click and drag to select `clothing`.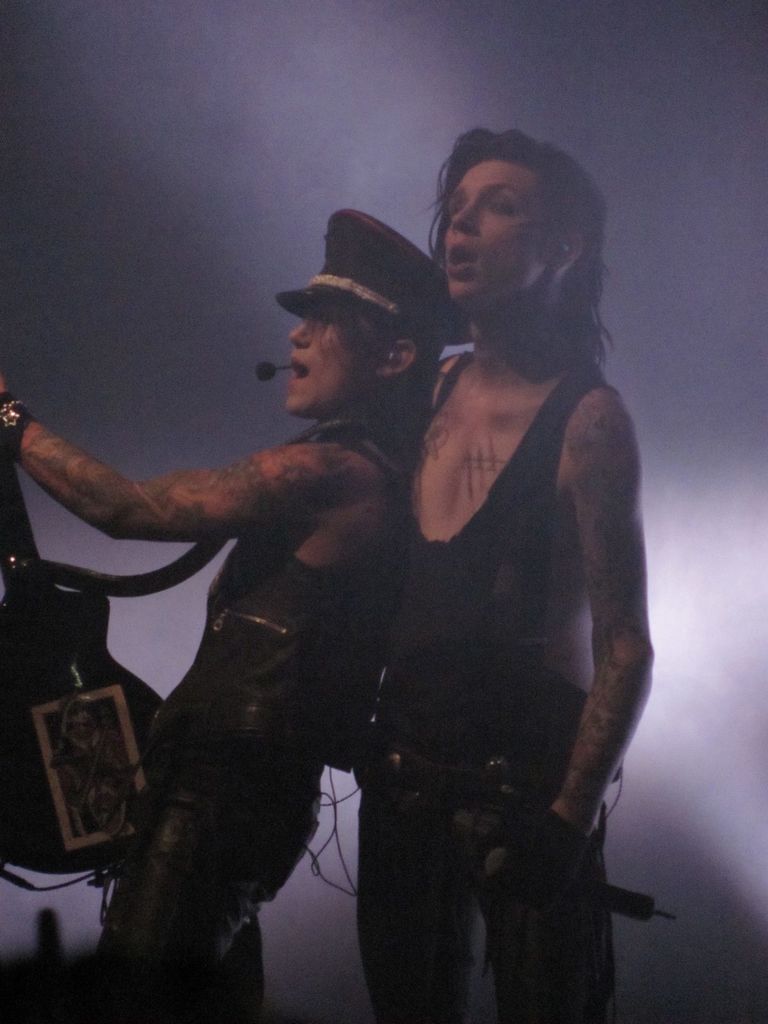
Selection: <bbox>358, 350, 623, 1023</bbox>.
